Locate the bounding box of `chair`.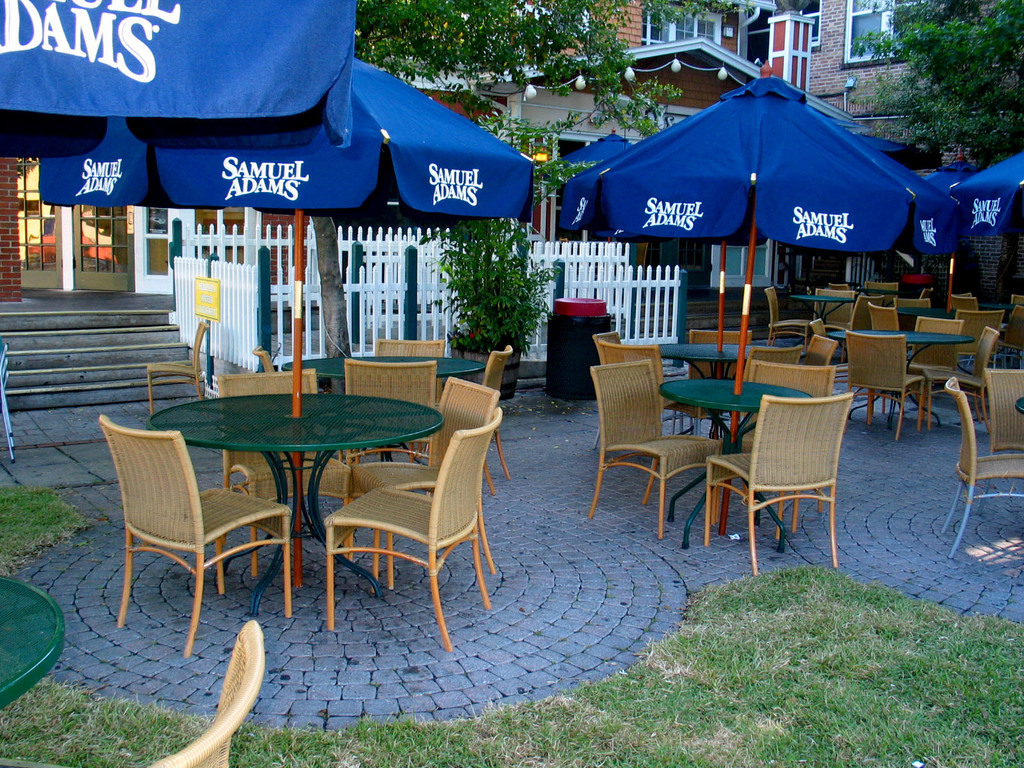
Bounding box: <box>712,360,837,529</box>.
